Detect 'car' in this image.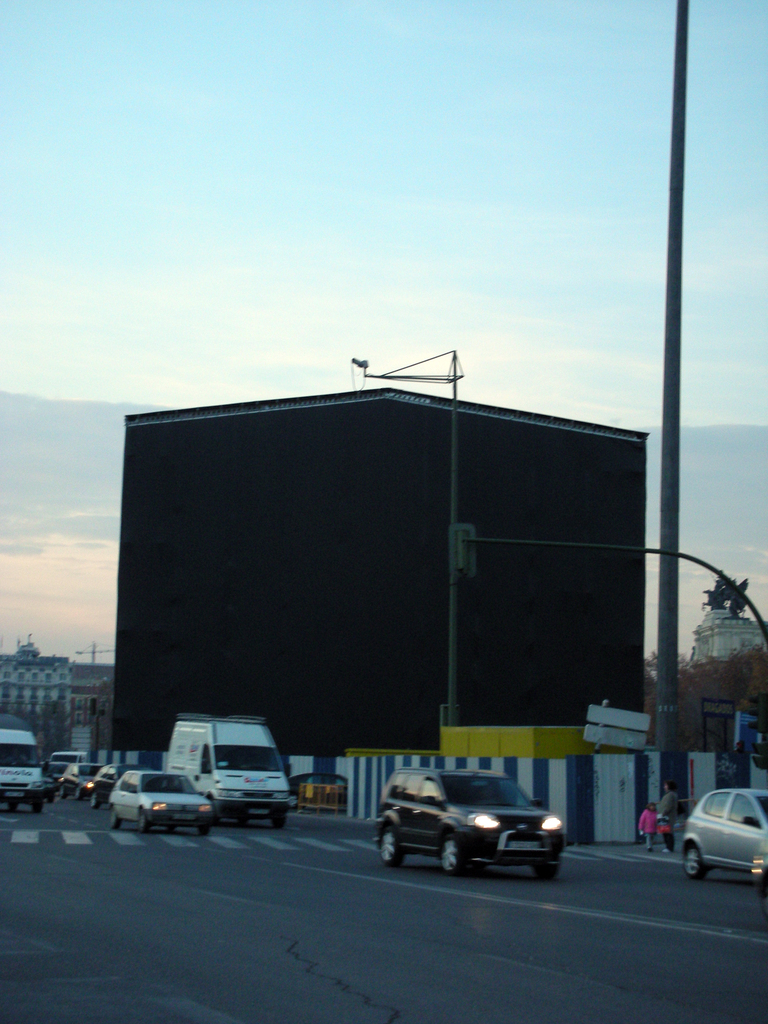
Detection: {"x1": 376, "y1": 765, "x2": 563, "y2": 879}.
